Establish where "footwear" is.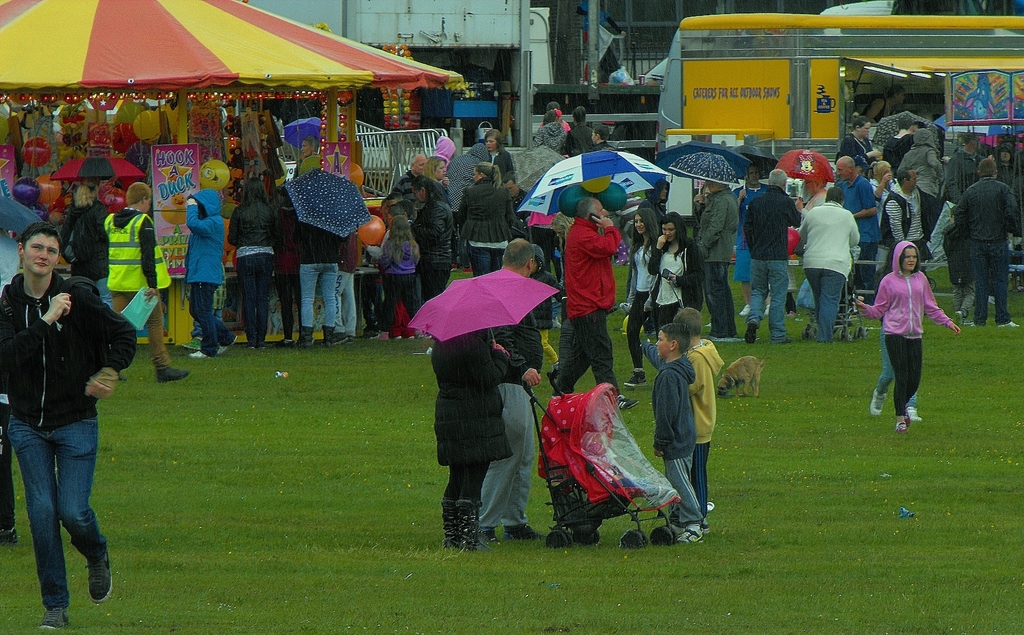
Established at BBox(243, 340, 248, 350).
